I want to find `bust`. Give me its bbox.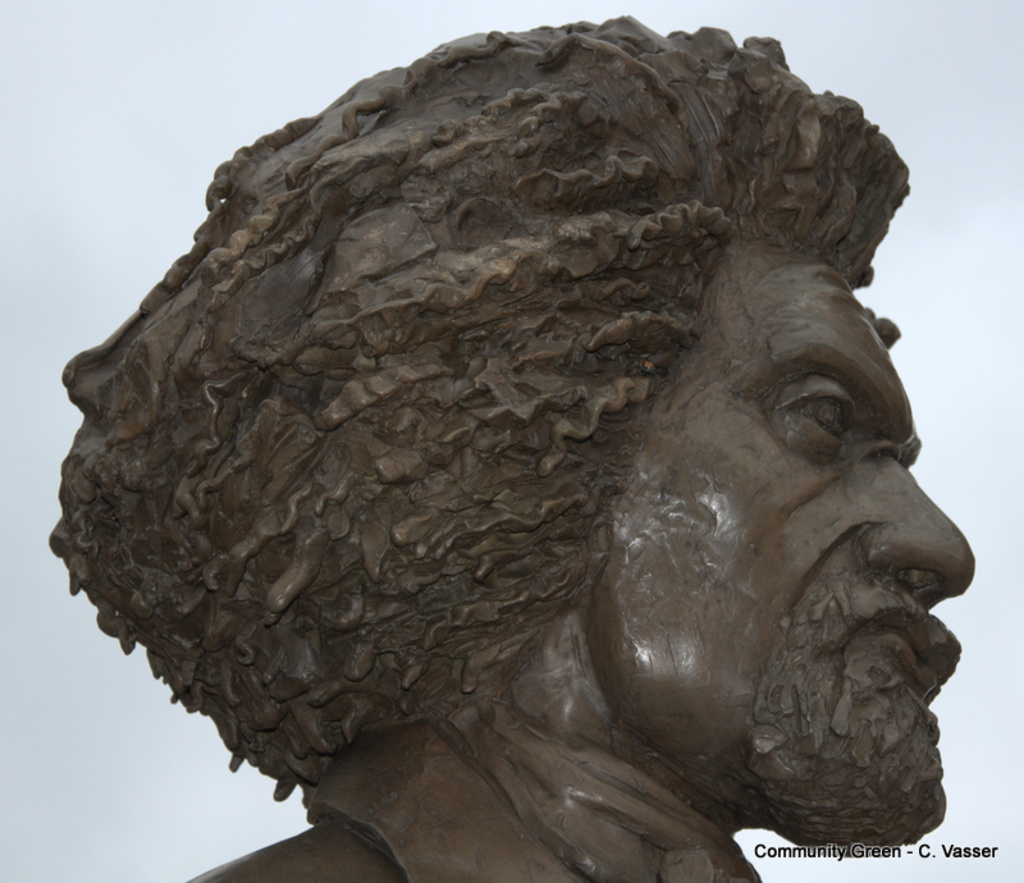
bbox=[42, 19, 1004, 882].
